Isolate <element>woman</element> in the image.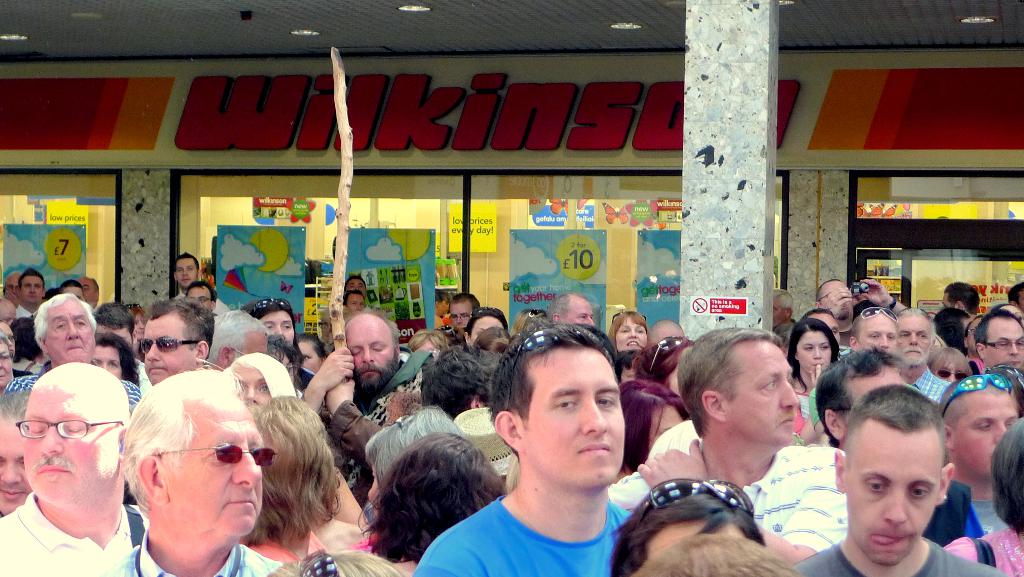
Isolated region: [x1=509, y1=310, x2=544, y2=336].
